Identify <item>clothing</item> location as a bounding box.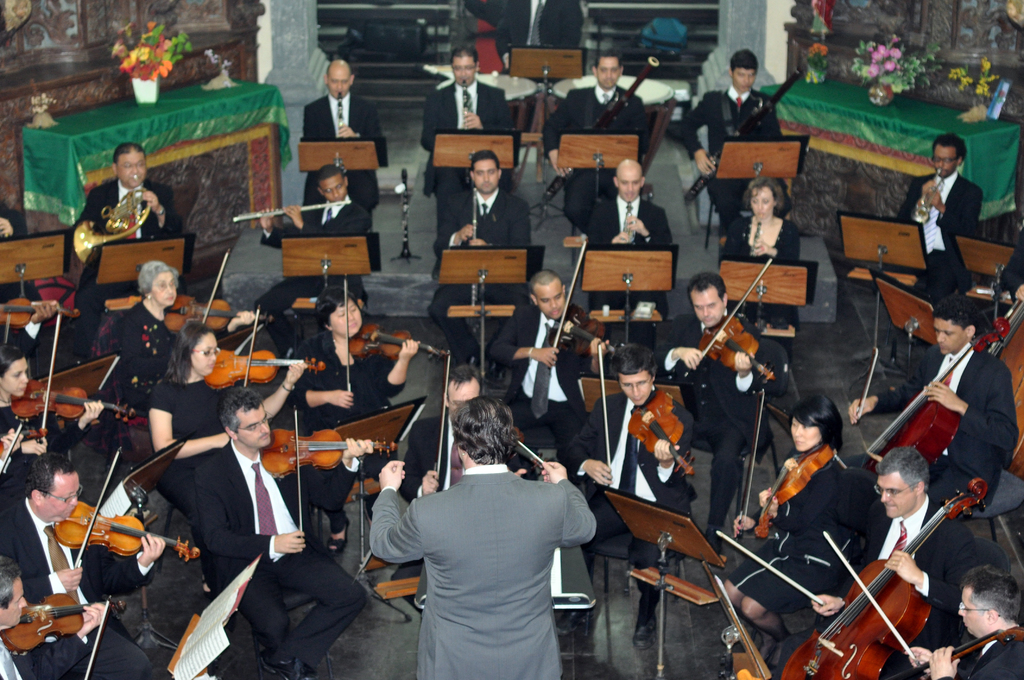
(left=891, top=156, right=976, bottom=279).
